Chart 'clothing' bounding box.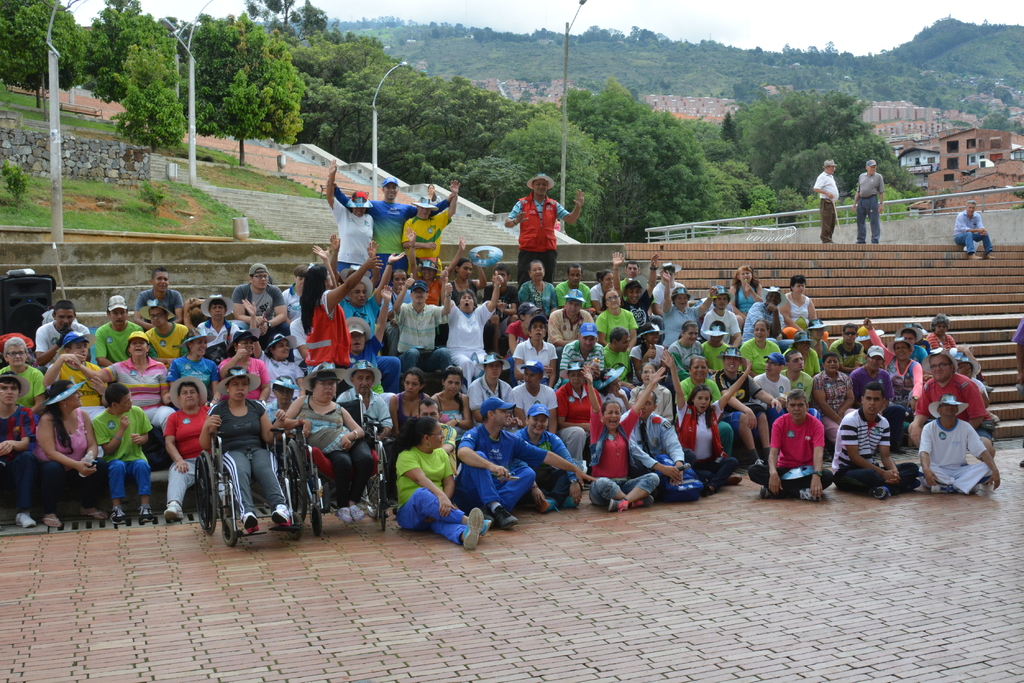
Charted: 165, 458, 204, 510.
